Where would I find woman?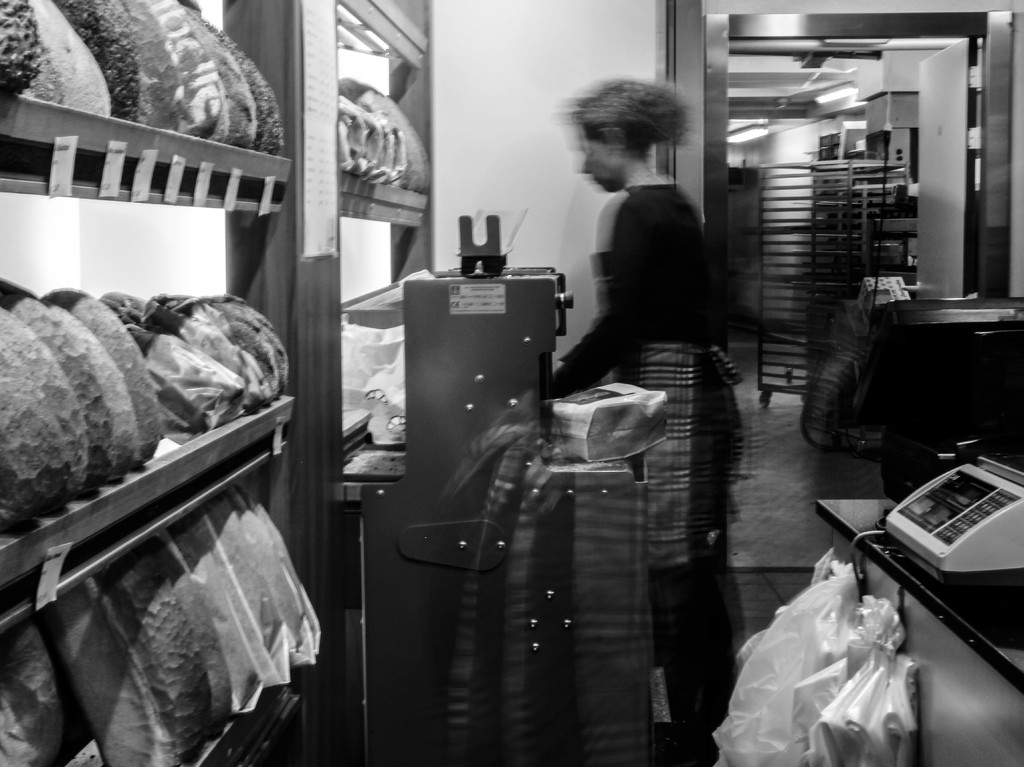
At 541 47 749 719.
